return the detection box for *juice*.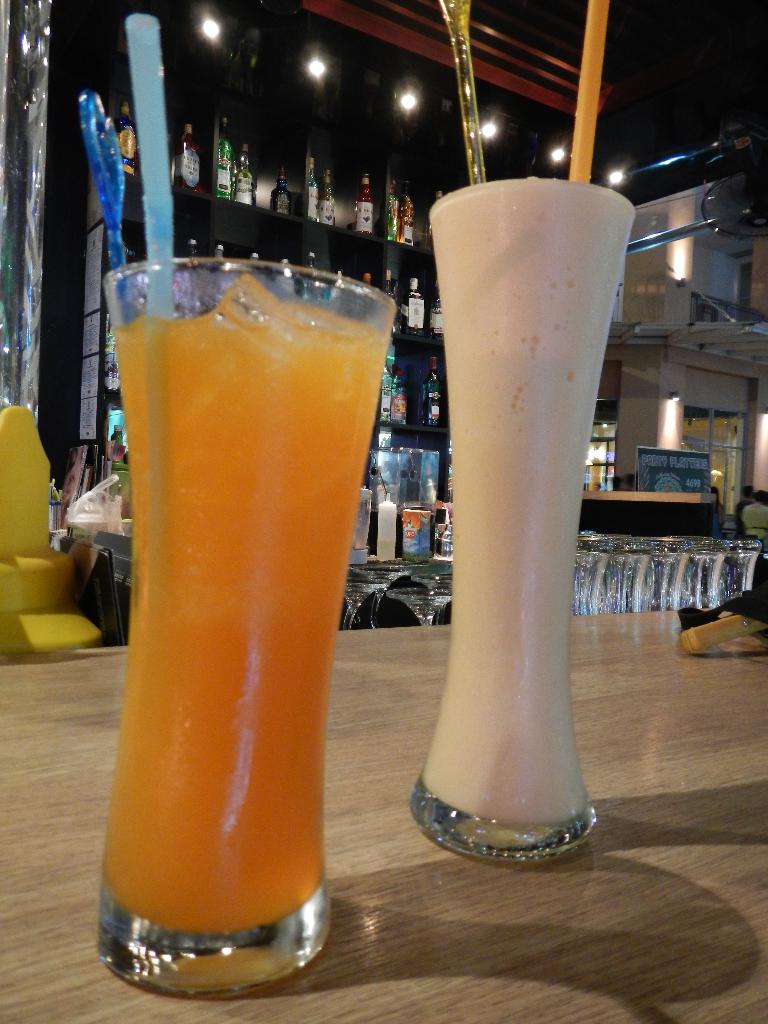
BBox(110, 264, 392, 935).
